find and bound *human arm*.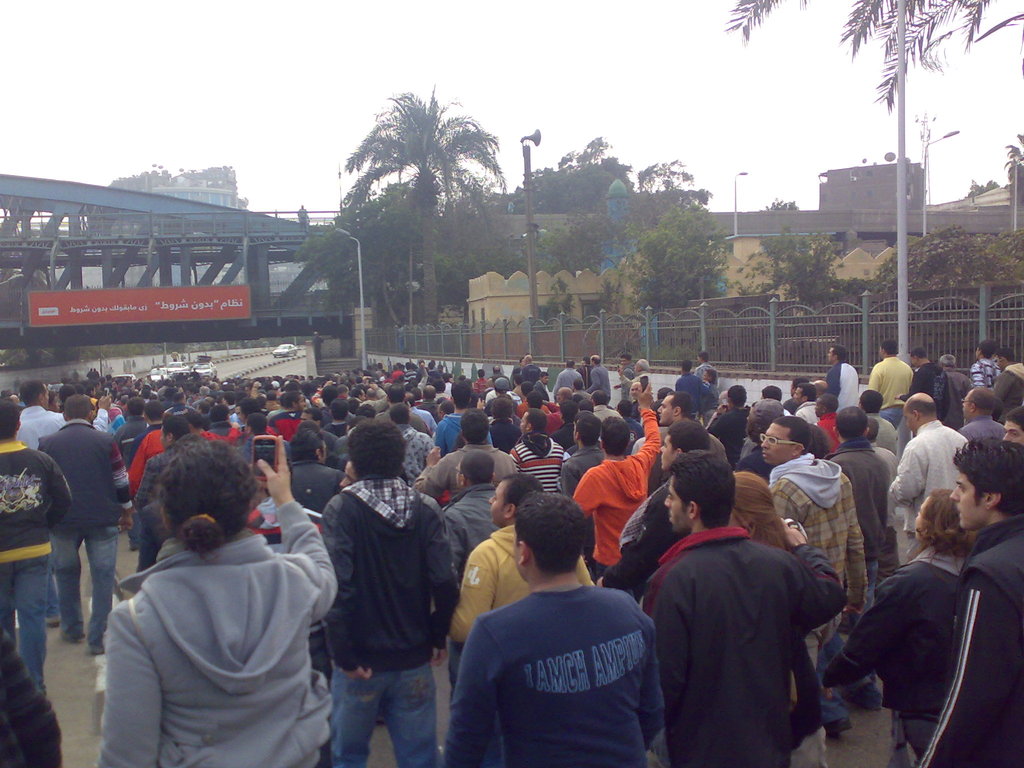
Bound: (411, 442, 453, 500).
